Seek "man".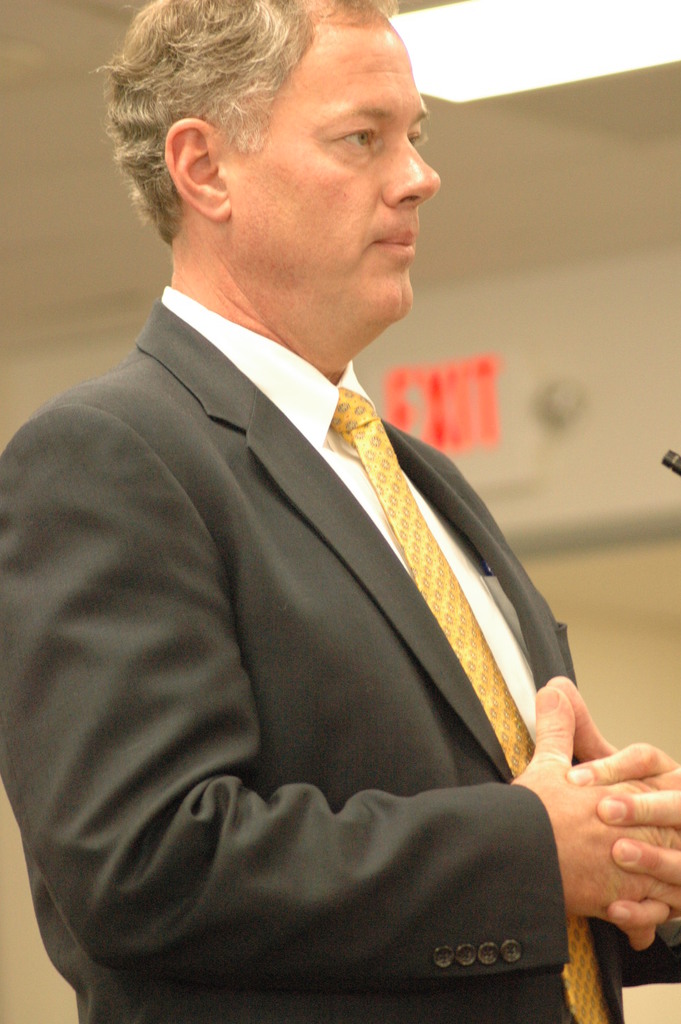
[x1=0, y1=0, x2=680, y2=1023].
